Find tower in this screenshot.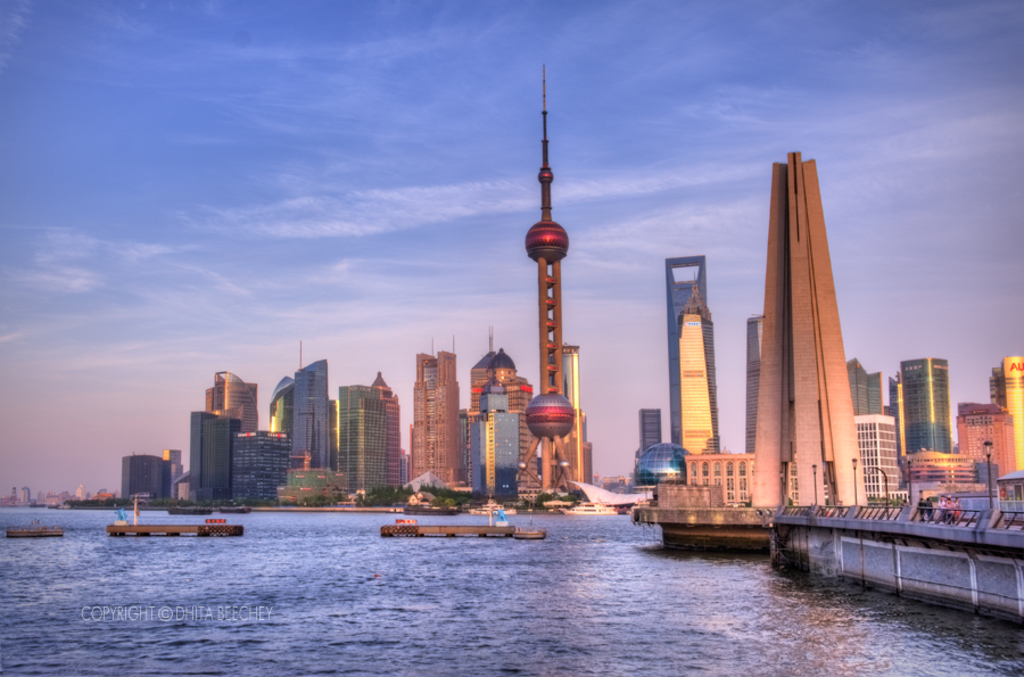
The bounding box for tower is {"x1": 407, "y1": 338, "x2": 463, "y2": 490}.
